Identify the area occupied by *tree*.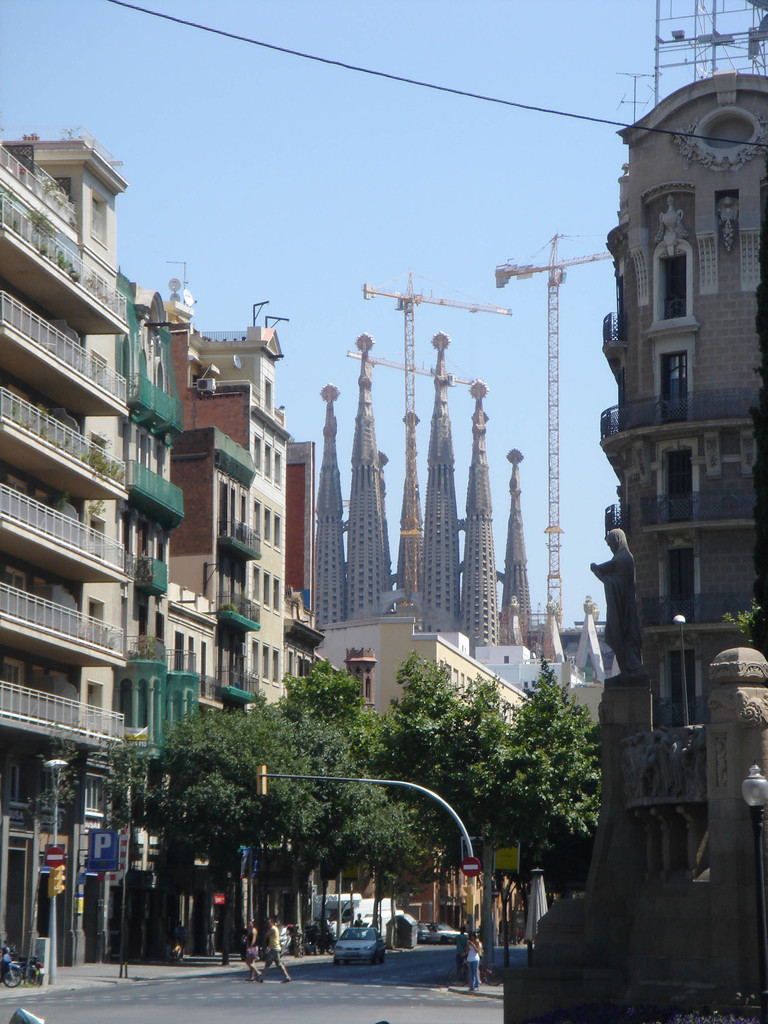
Area: [140, 646, 604, 959].
